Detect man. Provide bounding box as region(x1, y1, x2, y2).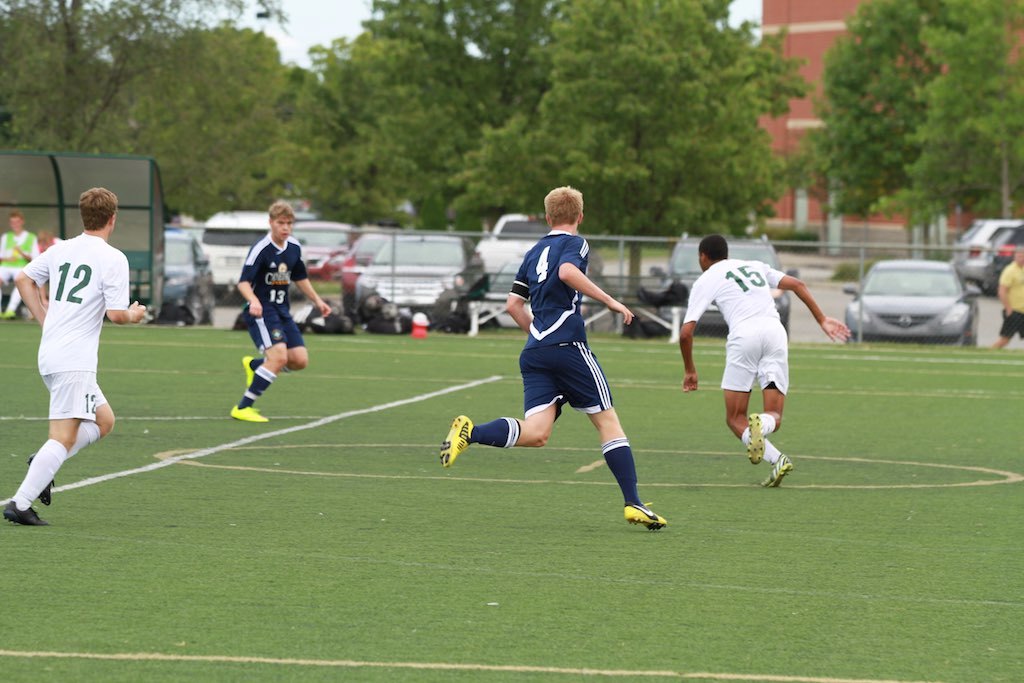
region(989, 244, 1023, 346).
